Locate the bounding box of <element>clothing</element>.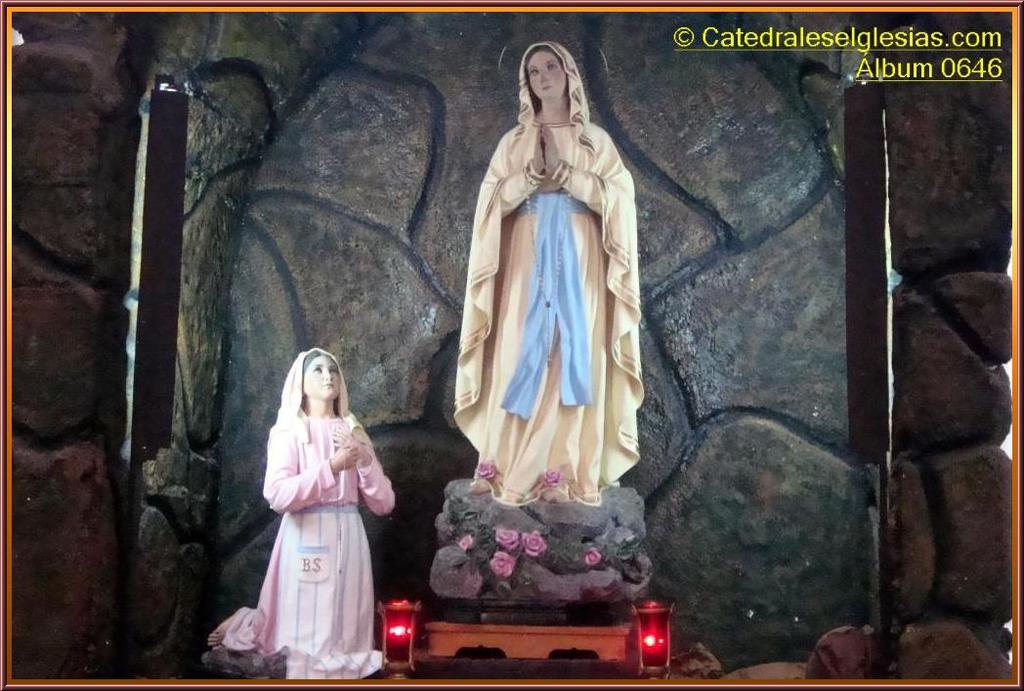
Bounding box: BBox(453, 40, 663, 548).
